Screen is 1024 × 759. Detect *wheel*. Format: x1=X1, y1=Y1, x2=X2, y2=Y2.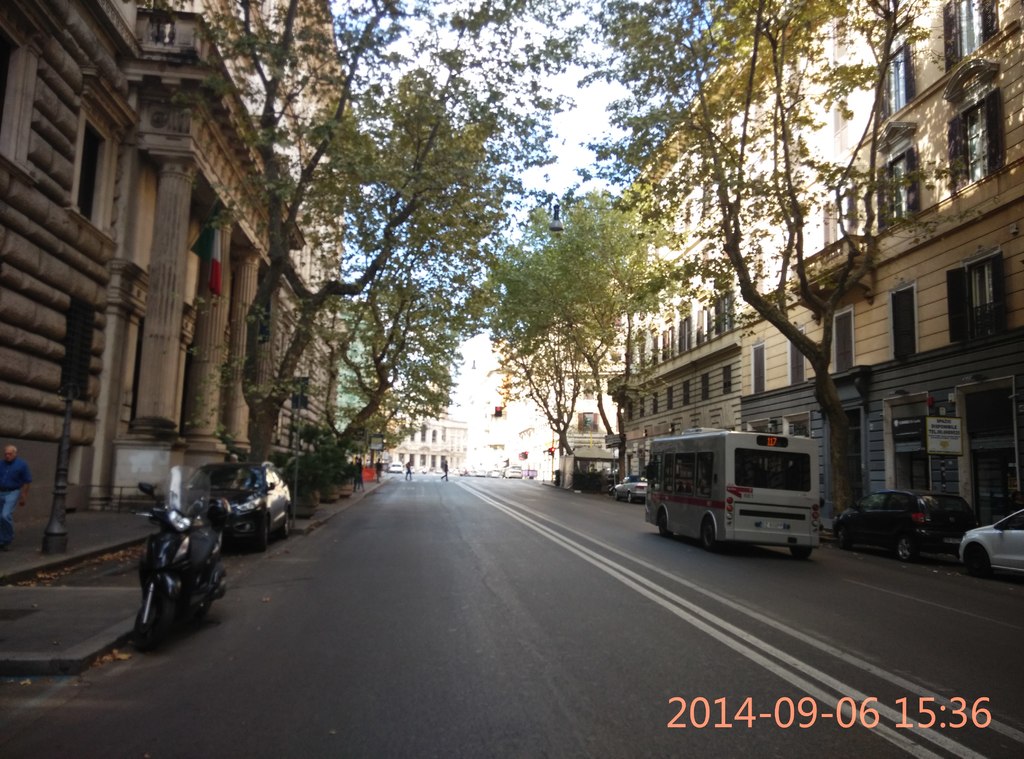
x1=139, y1=582, x2=178, y2=648.
